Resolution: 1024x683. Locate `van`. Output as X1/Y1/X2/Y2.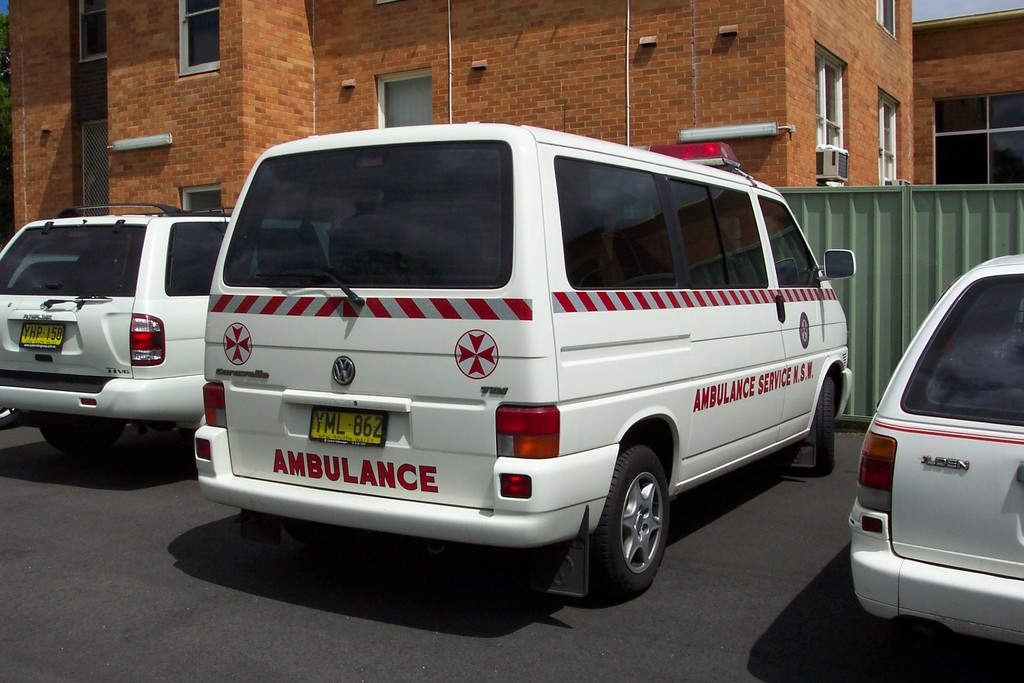
193/120/858/602.
